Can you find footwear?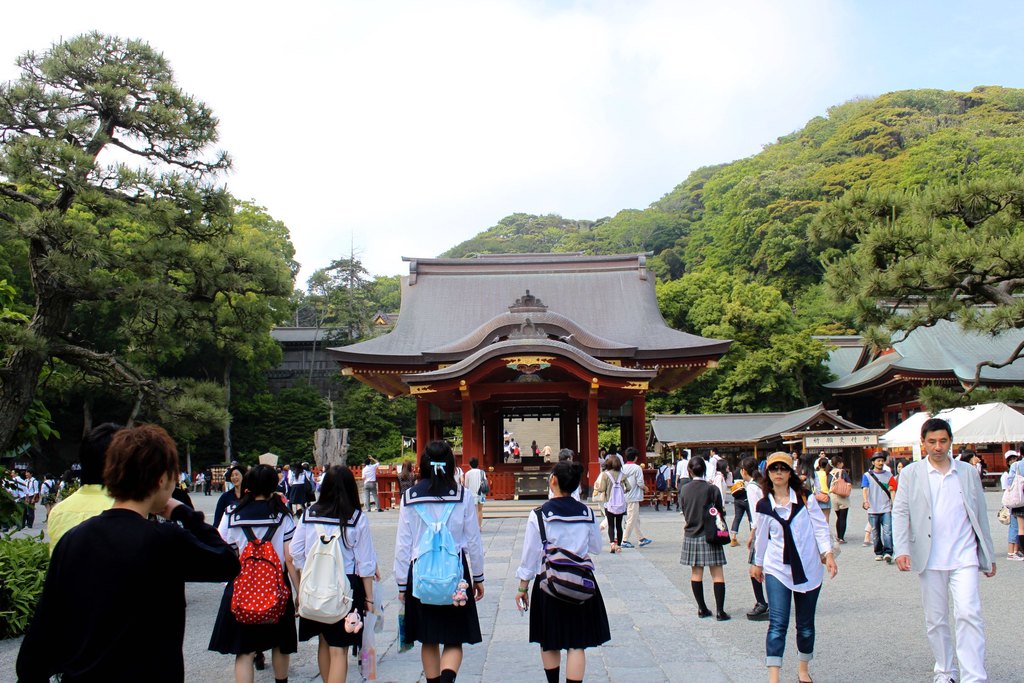
Yes, bounding box: {"left": 874, "top": 550, "right": 883, "bottom": 564}.
